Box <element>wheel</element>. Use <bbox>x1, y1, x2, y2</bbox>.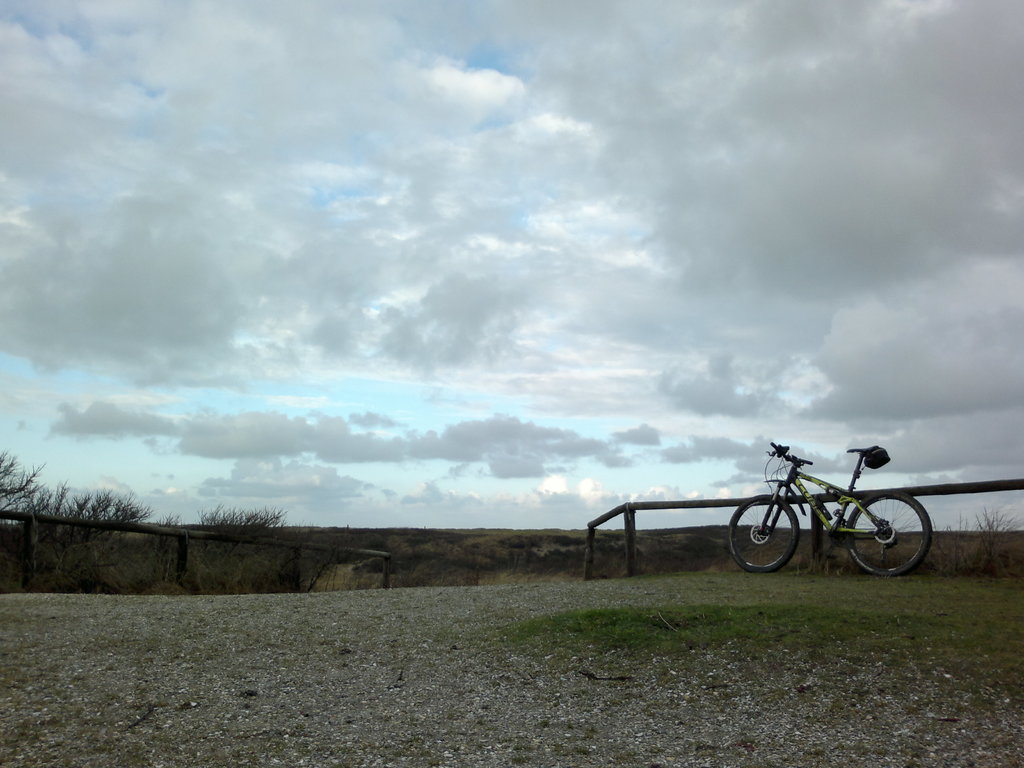
<bbox>842, 491, 933, 576</bbox>.
